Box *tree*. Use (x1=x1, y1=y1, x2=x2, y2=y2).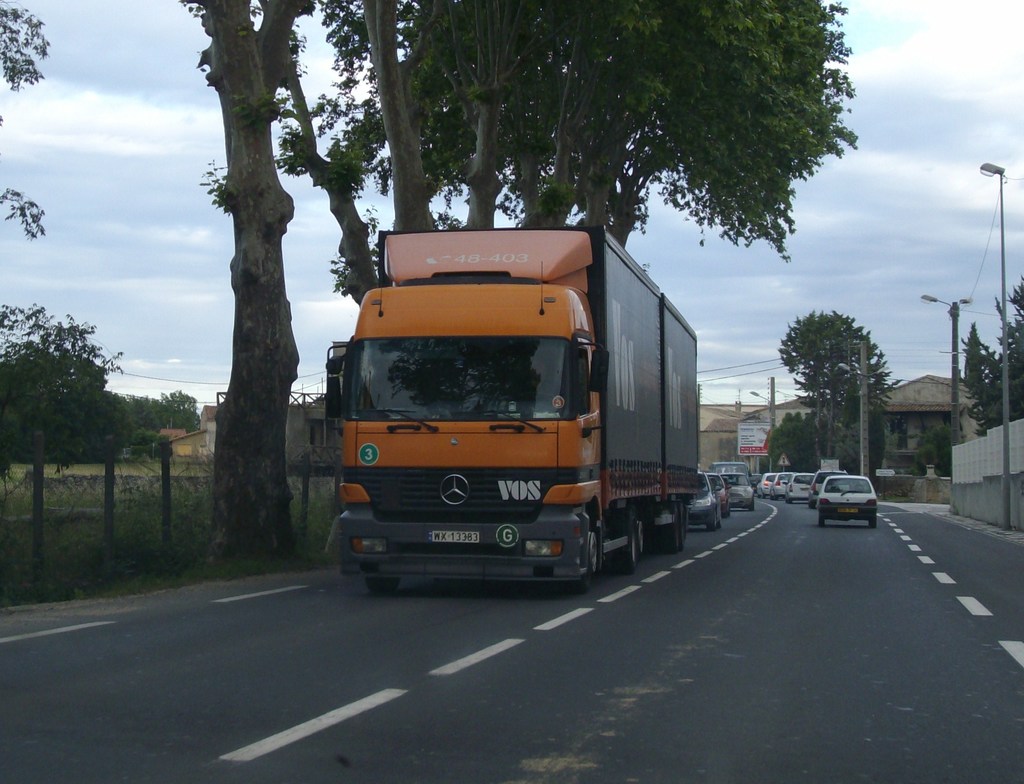
(x1=999, y1=276, x2=1023, y2=416).
